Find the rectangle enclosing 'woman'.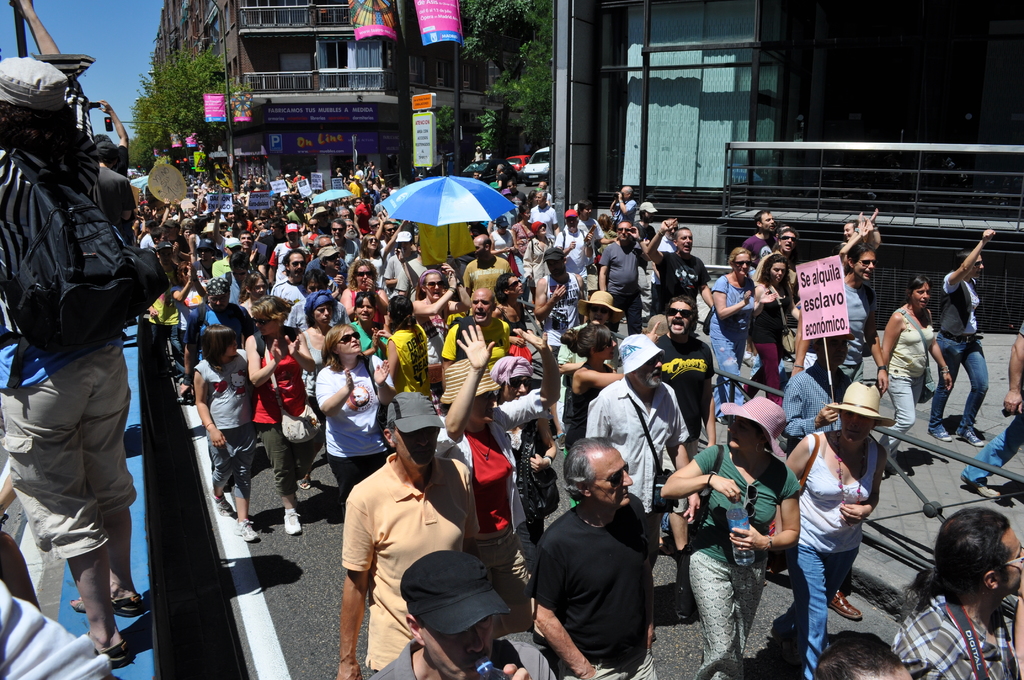
(left=742, top=256, right=792, bottom=403).
